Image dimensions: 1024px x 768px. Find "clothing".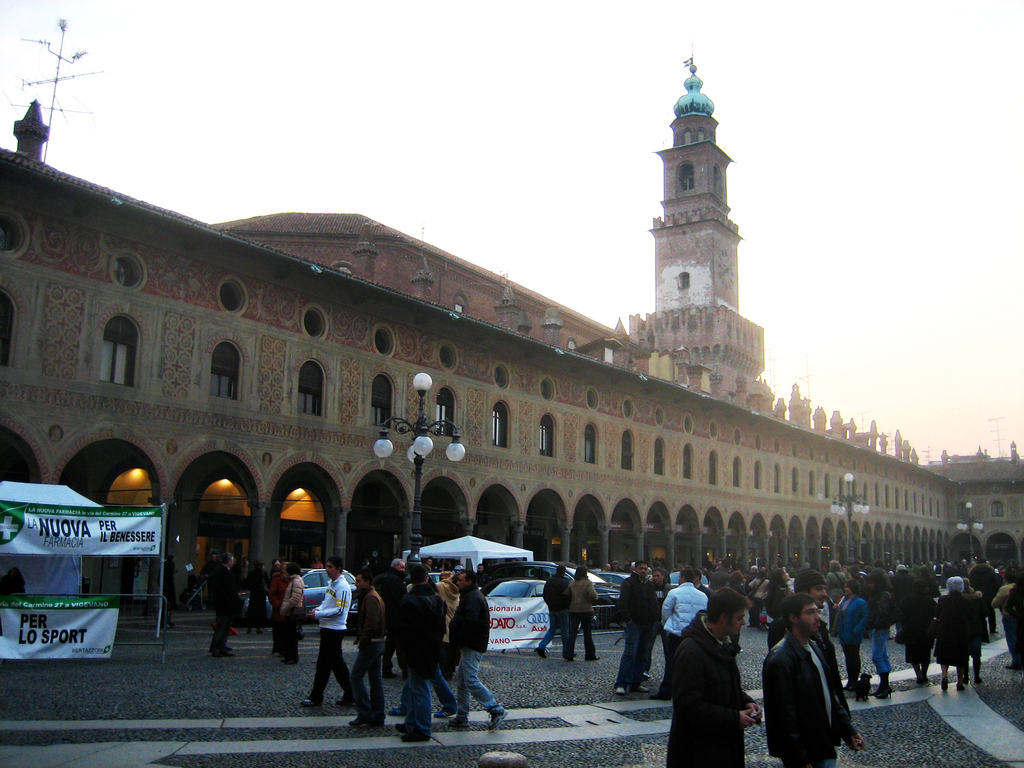
bbox=(537, 575, 573, 668).
